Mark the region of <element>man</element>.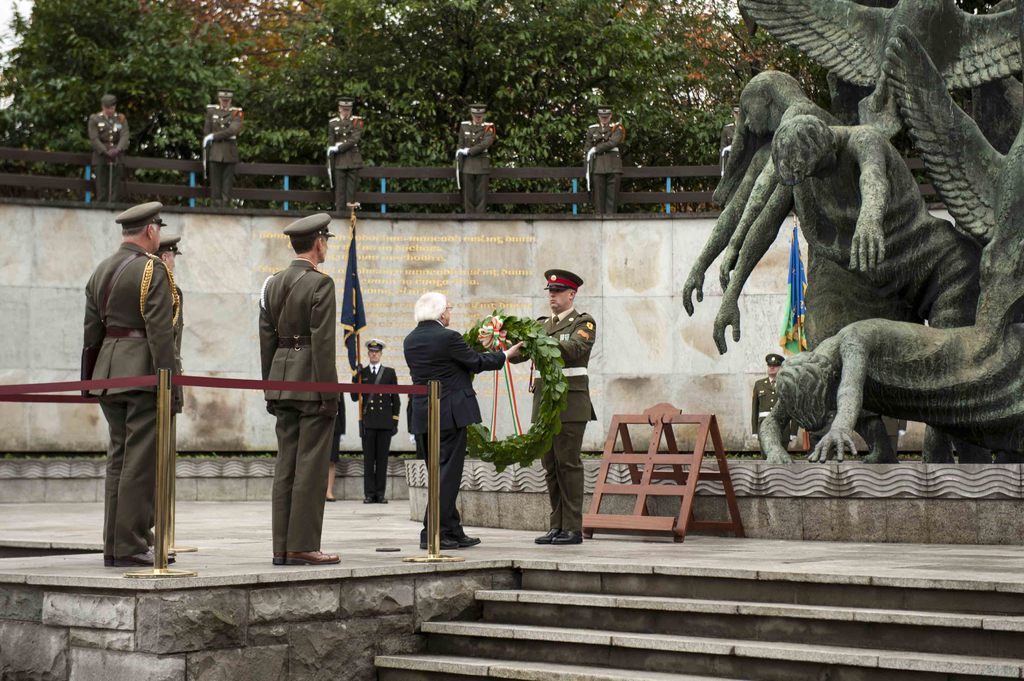
Region: <bbox>77, 198, 178, 566</bbox>.
